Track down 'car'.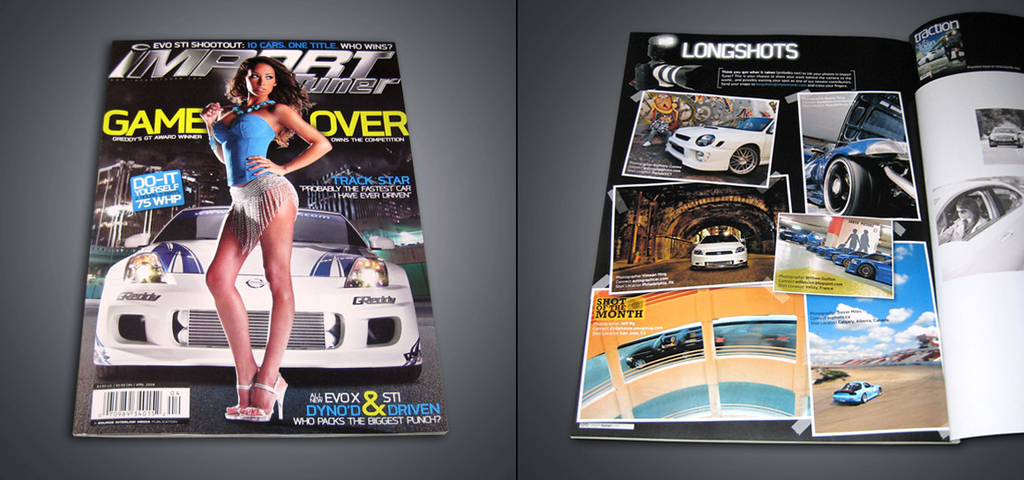
Tracked to rect(807, 134, 914, 214).
